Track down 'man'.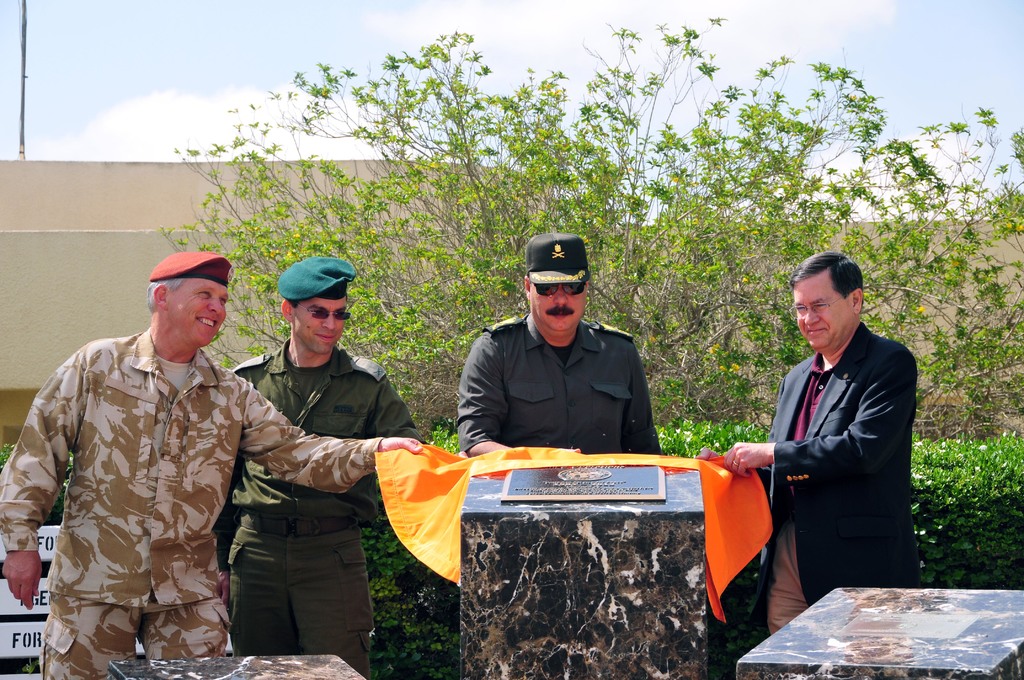
Tracked to select_region(692, 245, 922, 631).
